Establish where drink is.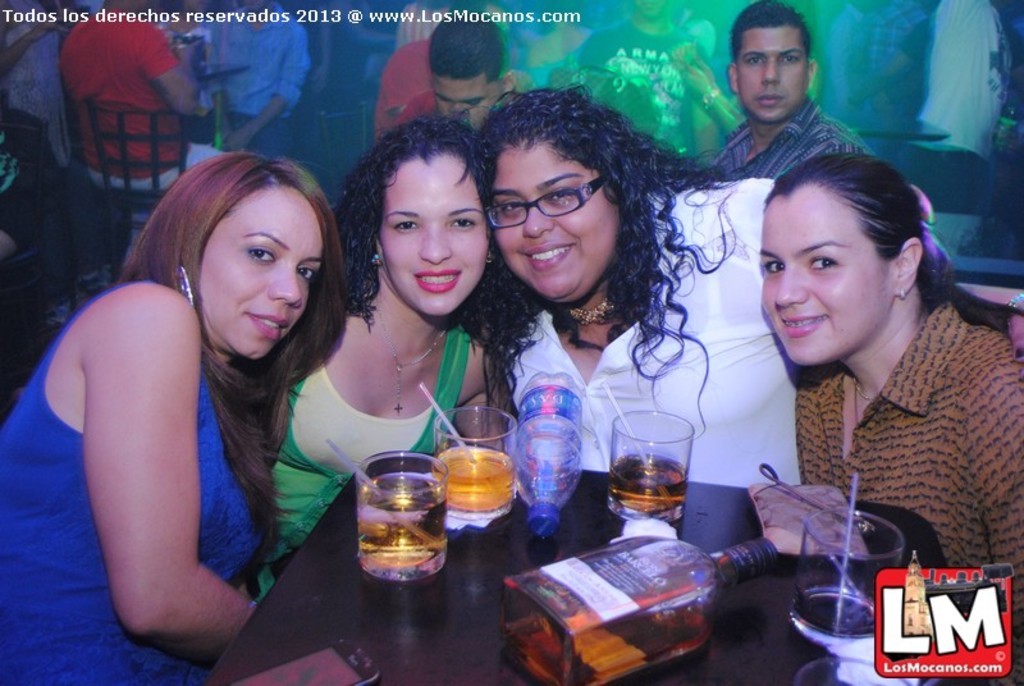
Established at select_region(358, 470, 449, 581).
